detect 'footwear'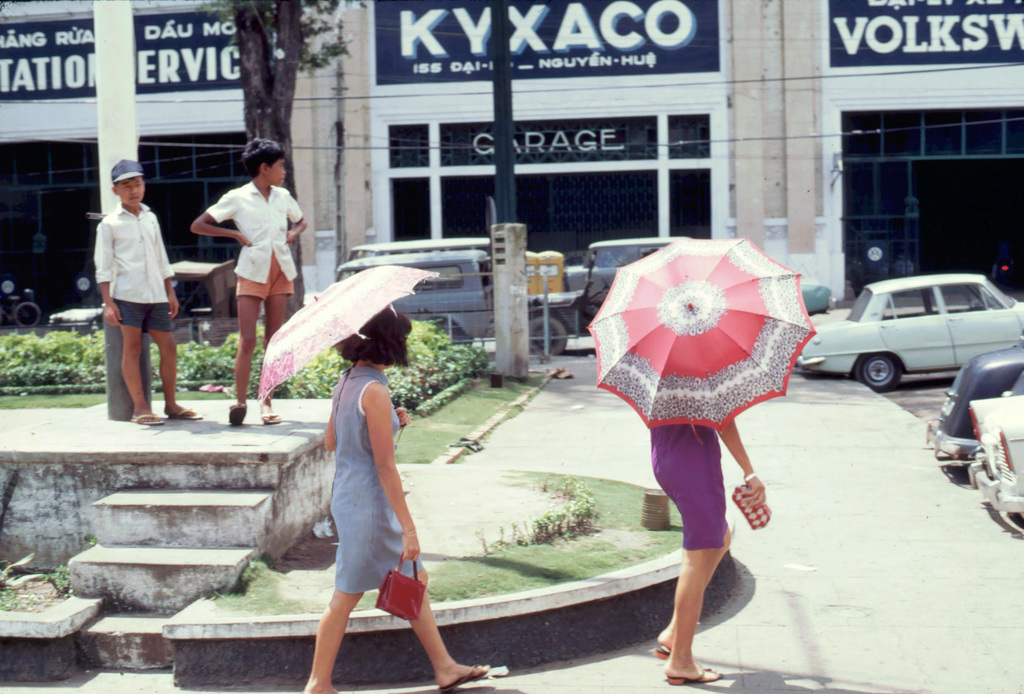
region(651, 641, 691, 658)
